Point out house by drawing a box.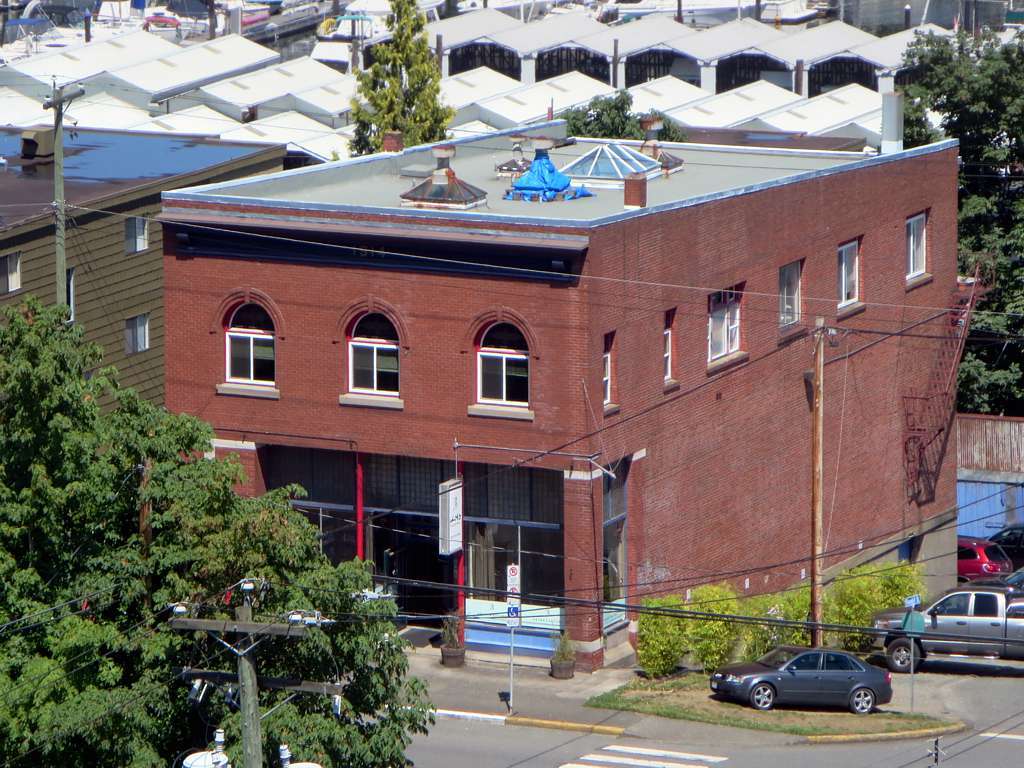
rect(0, 0, 1022, 160).
